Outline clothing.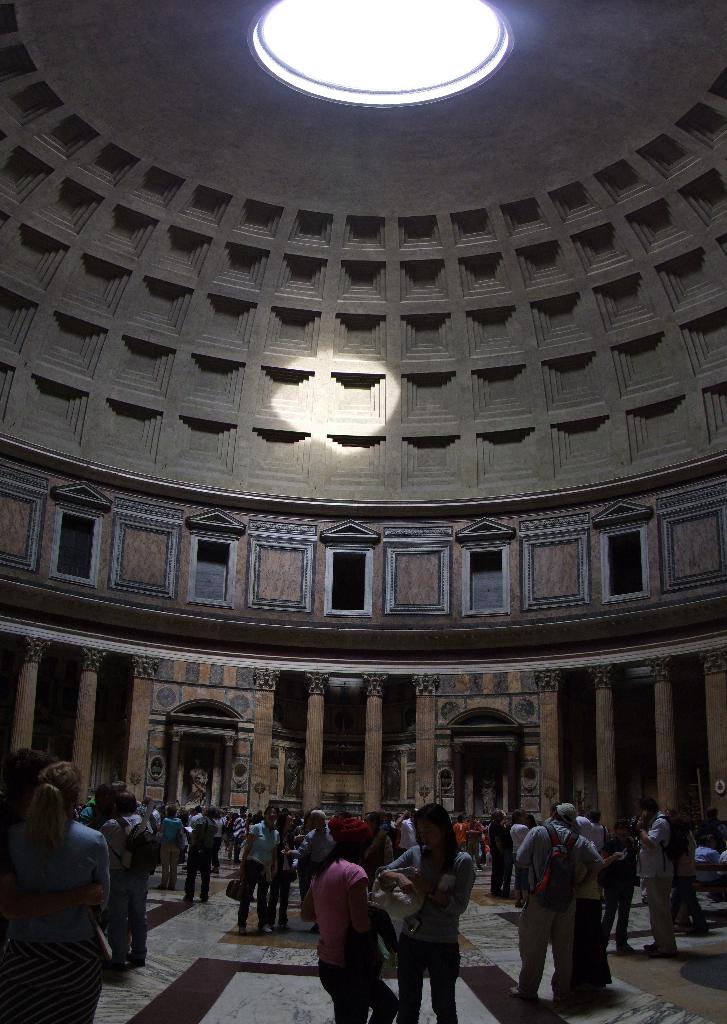
Outline: <bbox>181, 815, 220, 895</bbox>.
